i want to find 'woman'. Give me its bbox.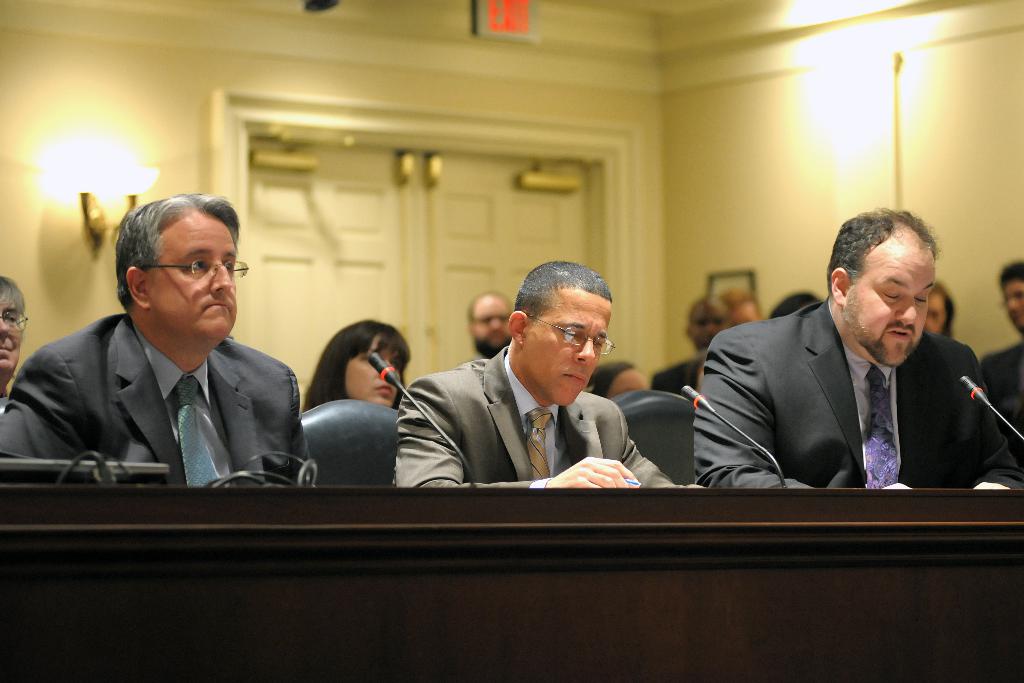
pyautogui.locateOnScreen(720, 288, 766, 327).
